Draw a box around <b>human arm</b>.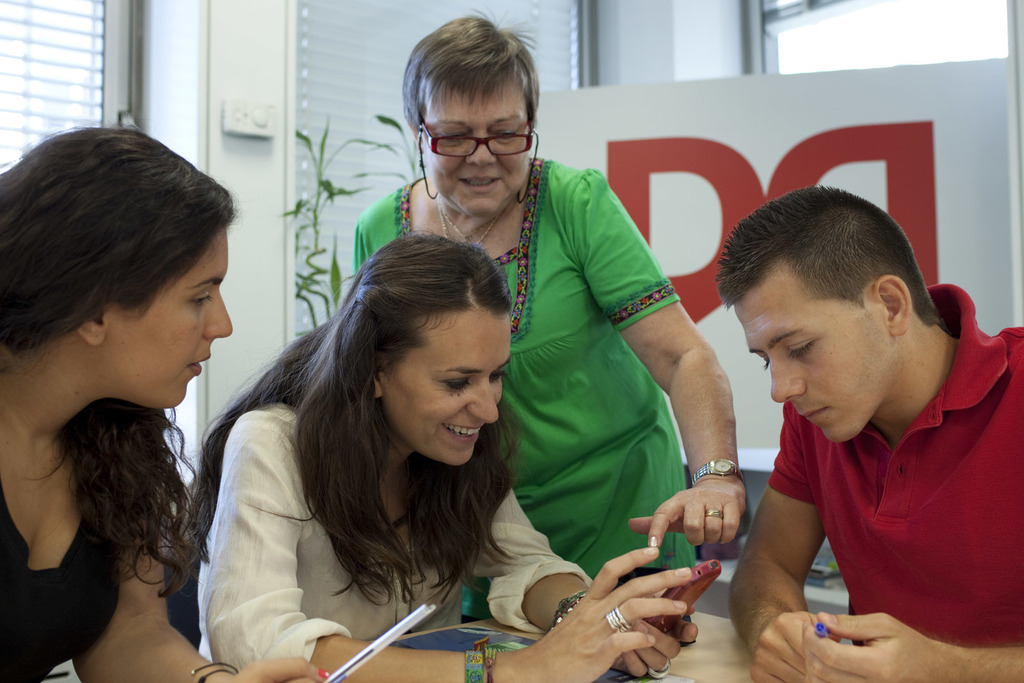
(801,606,1023,682).
